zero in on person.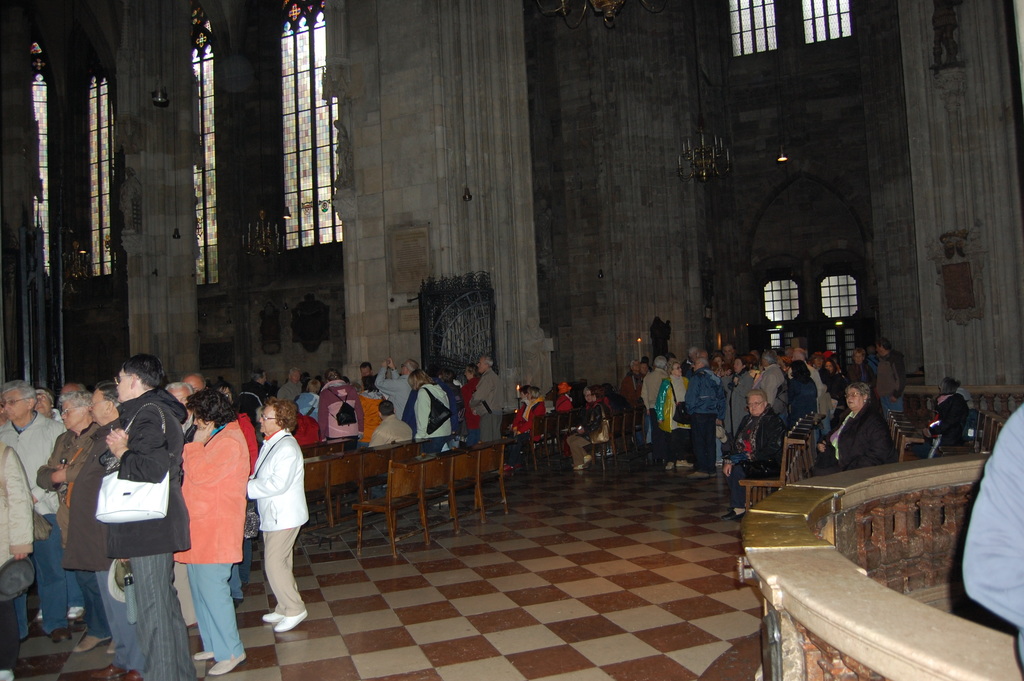
Zeroed in: <box>917,381,975,461</box>.
